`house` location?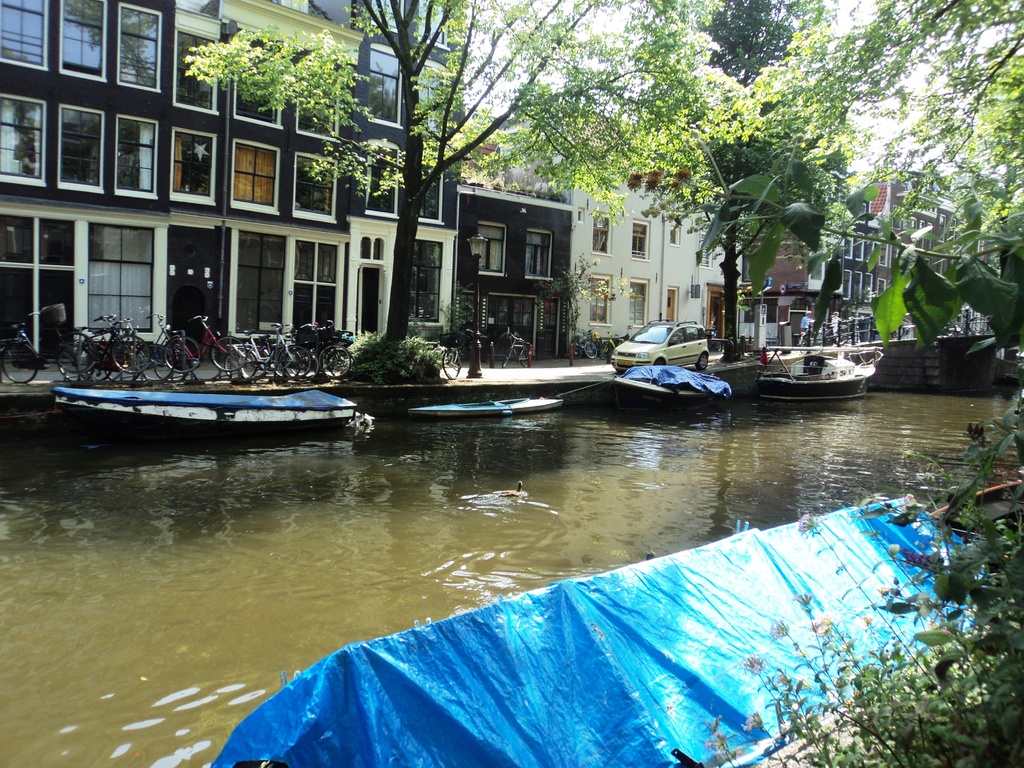
{"left": 810, "top": 225, "right": 898, "bottom": 368}
